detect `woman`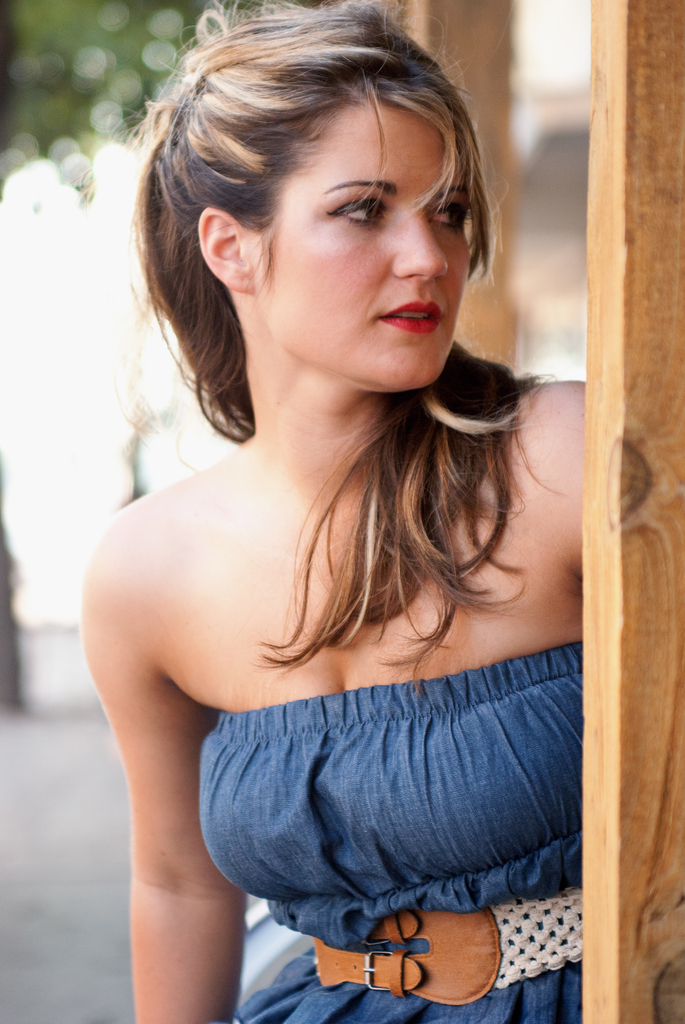
<bbox>73, 0, 599, 1023</bbox>
